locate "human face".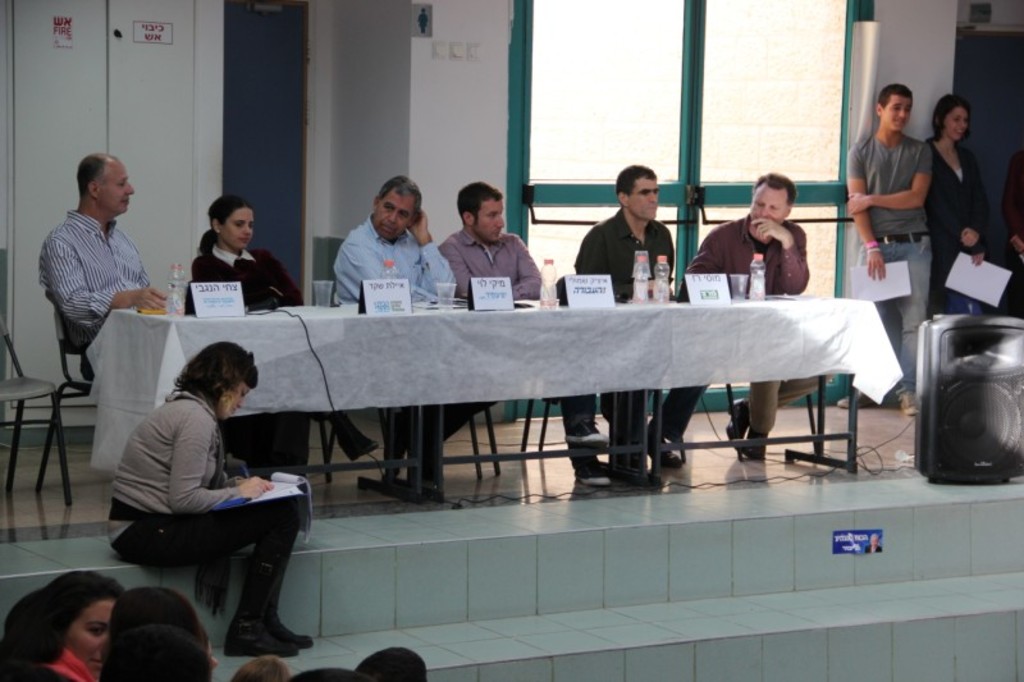
Bounding box: {"x1": 628, "y1": 180, "x2": 658, "y2": 220}.
